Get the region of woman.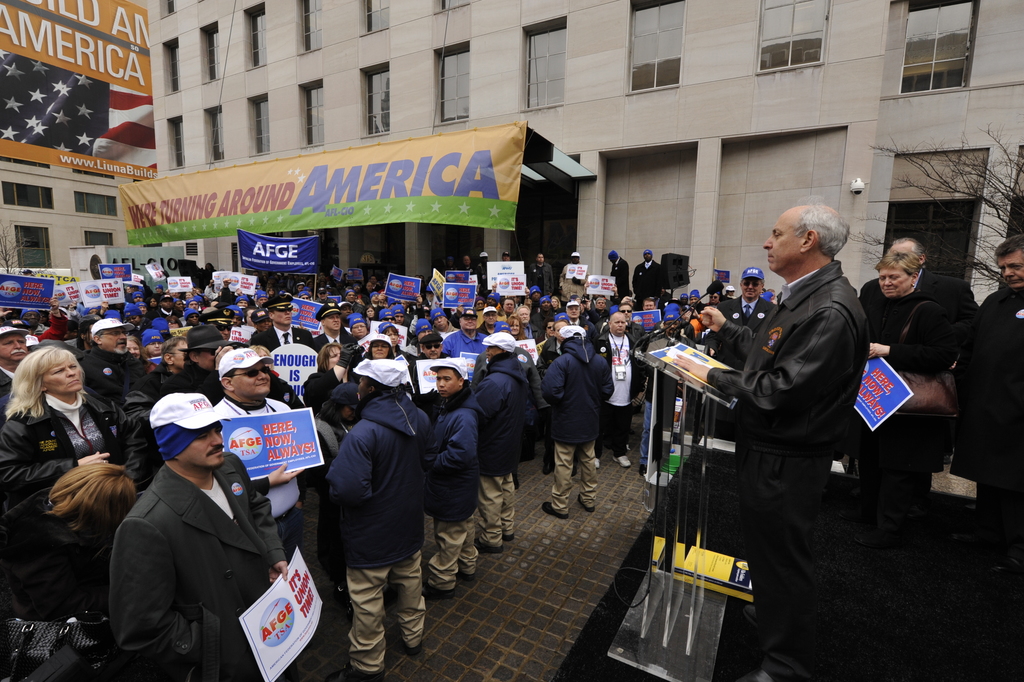
(7, 343, 118, 558).
